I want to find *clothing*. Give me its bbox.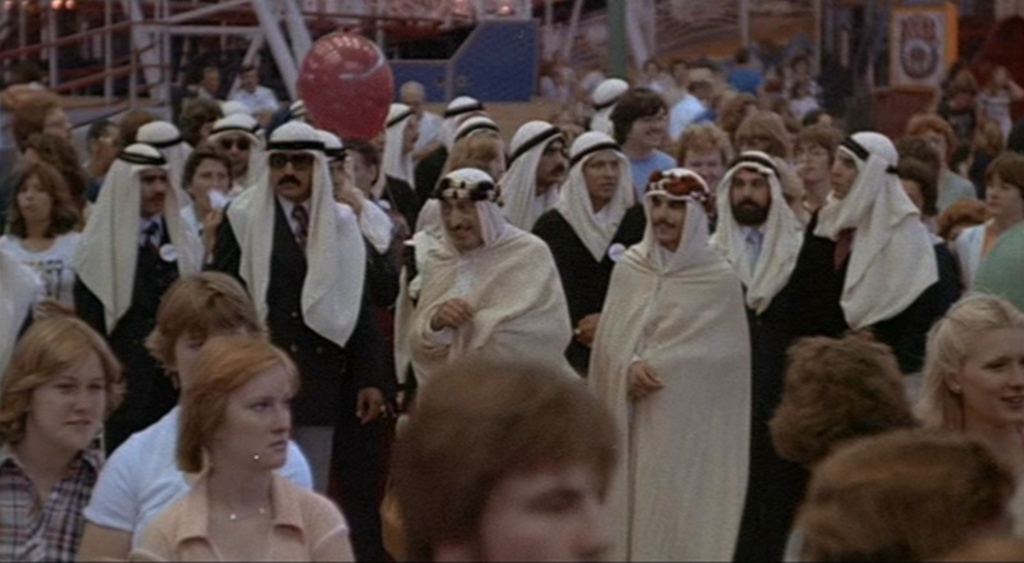
l=531, t=205, r=637, b=376.
